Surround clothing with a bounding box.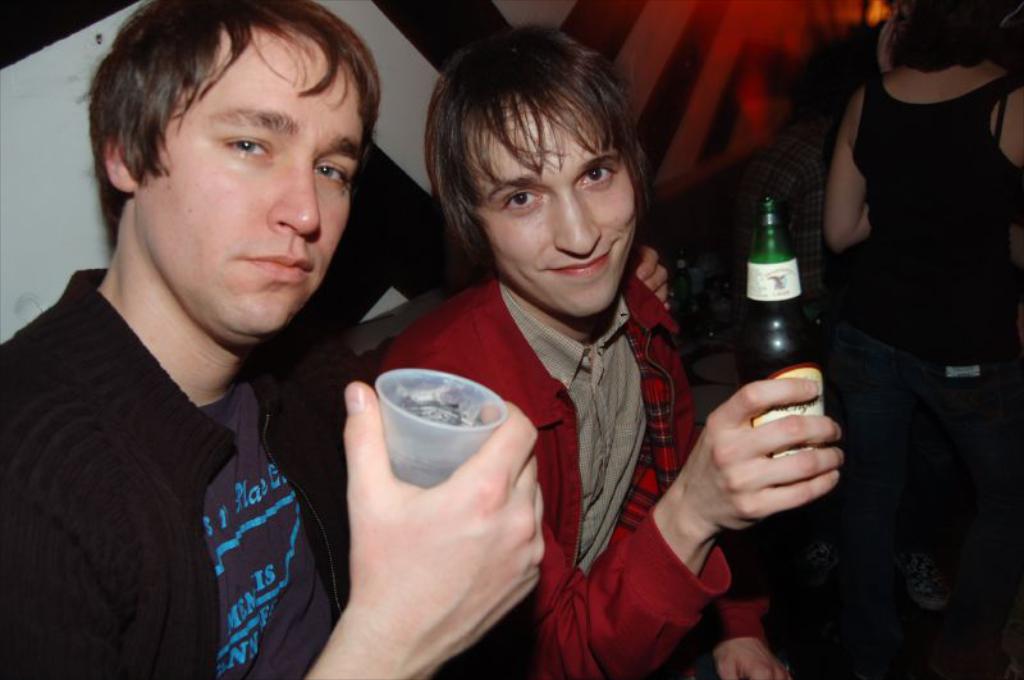
select_region(856, 78, 1023, 383).
